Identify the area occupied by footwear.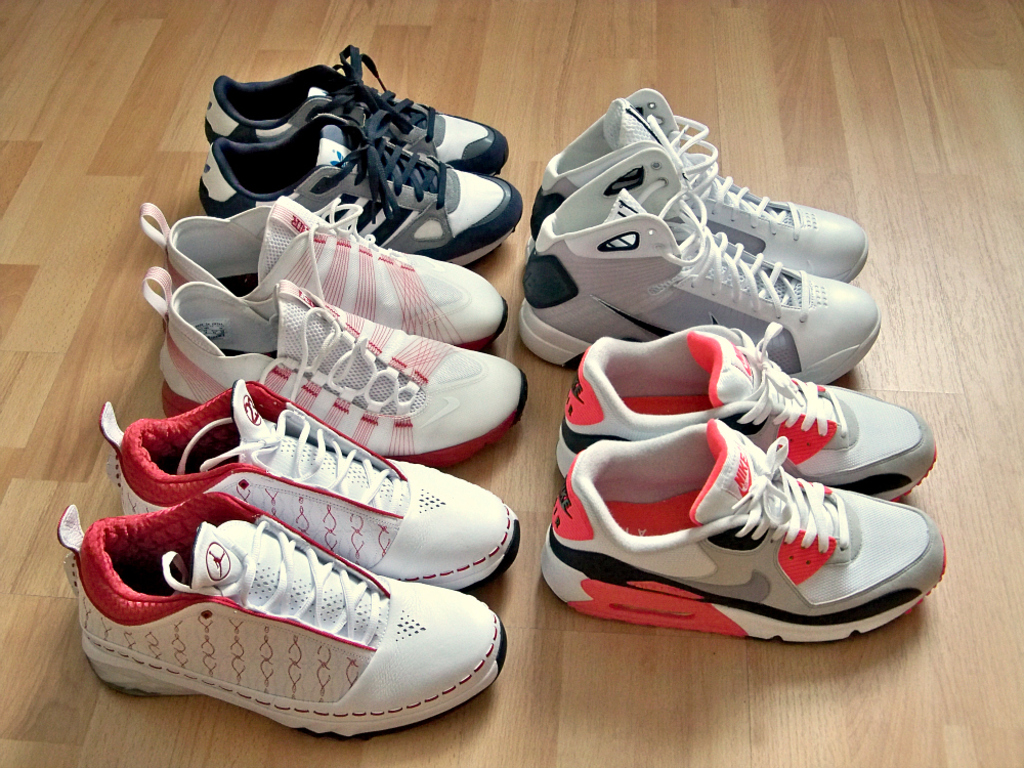
Area: <region>525, 84, 872, 285</region>.
